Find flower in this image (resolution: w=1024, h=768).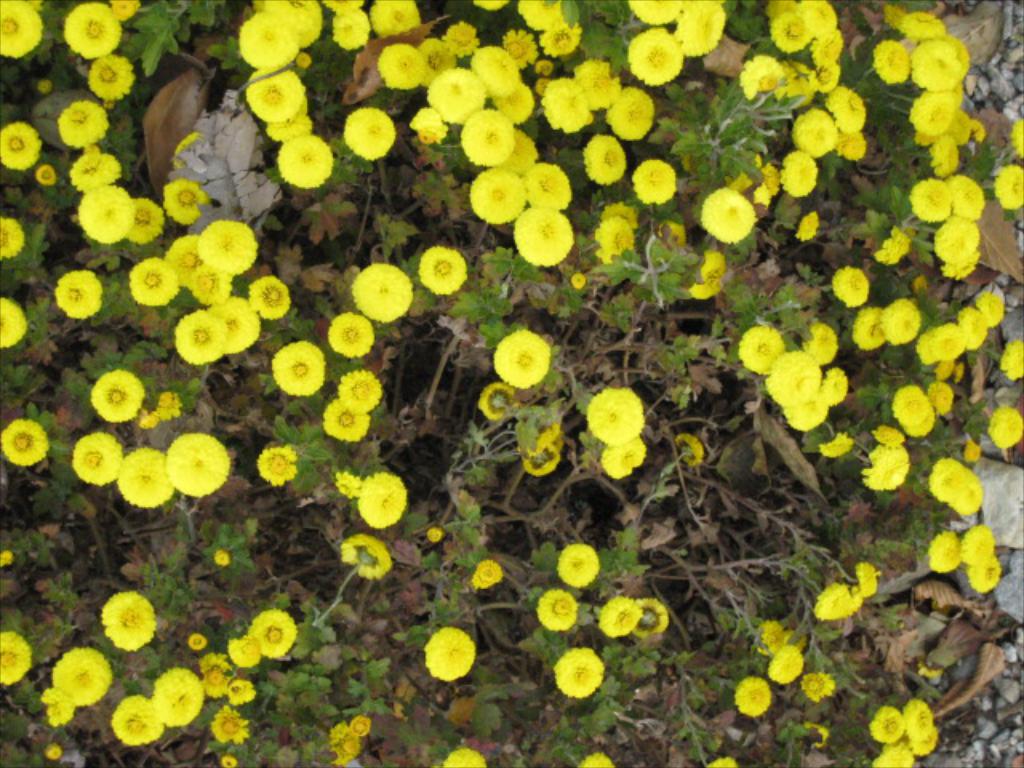
38 688 77 730.
